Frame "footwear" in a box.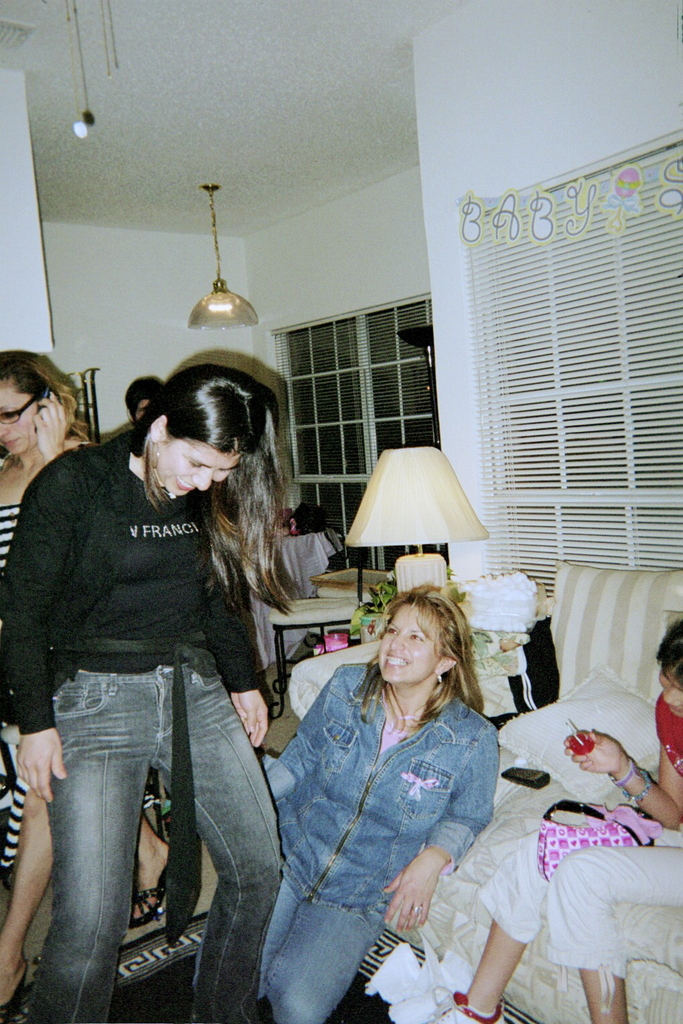
x1=129, y1=873, x2=169, y2=929.
